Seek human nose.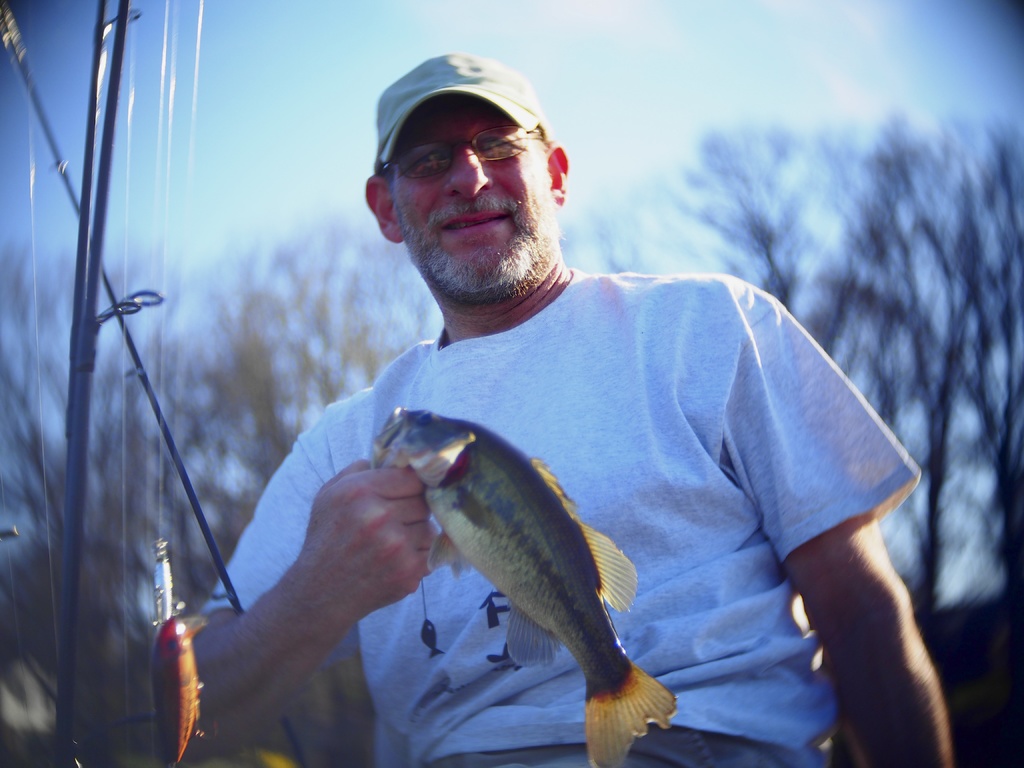
440/135/493/205.
